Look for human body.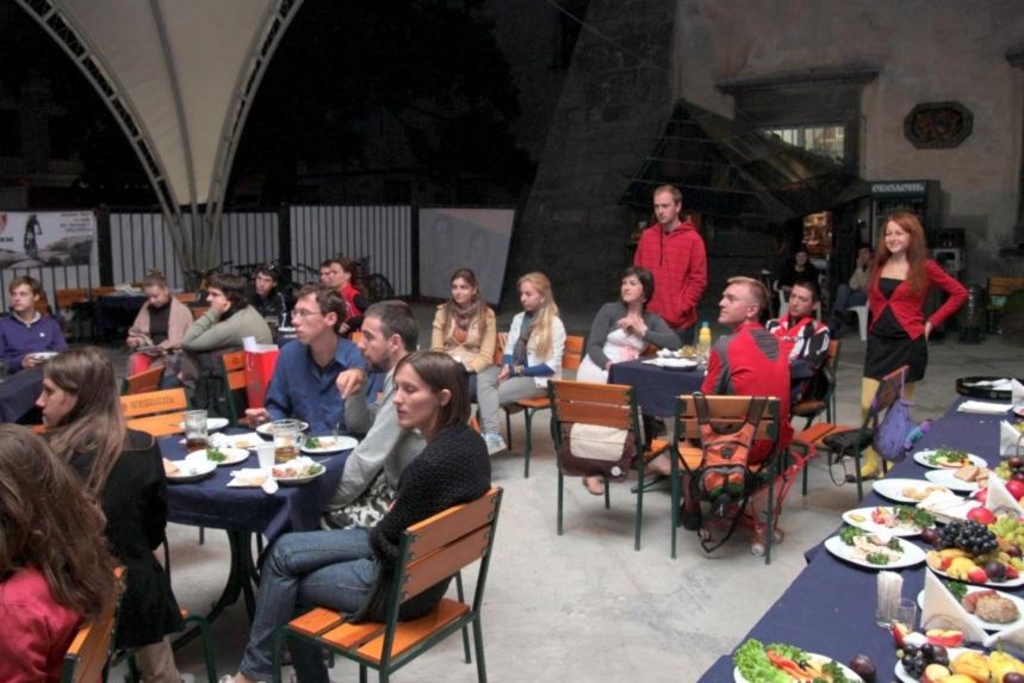
Found: box(316, 291, 428, 526).
